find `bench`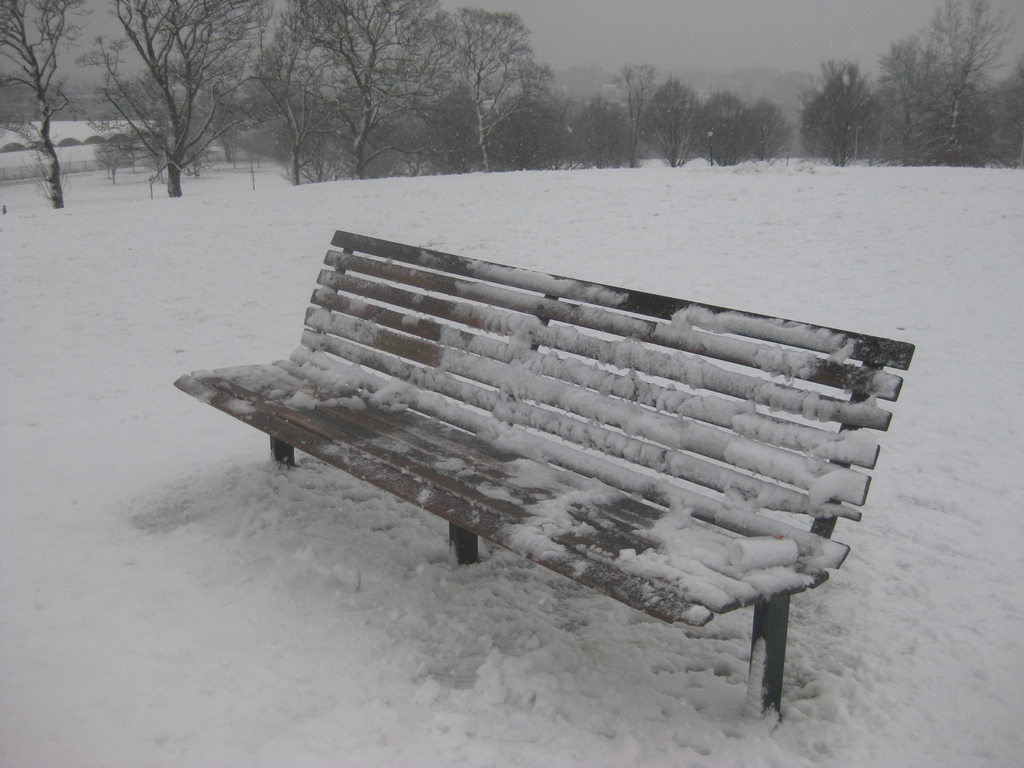
(x1=202, y1=245, x2=916, y2=742)
